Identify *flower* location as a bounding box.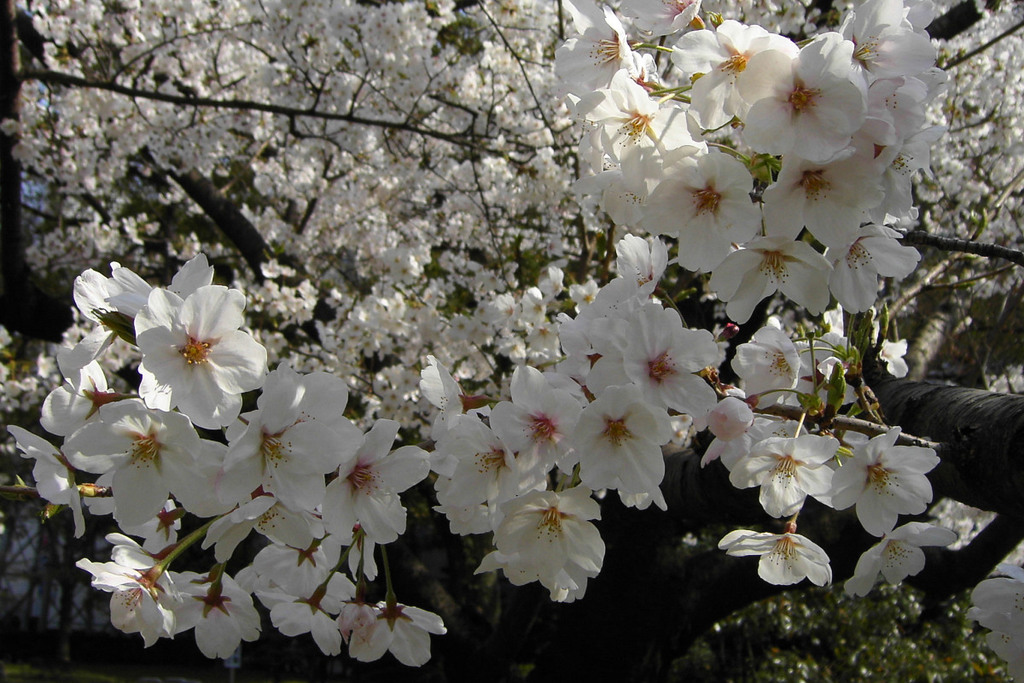
bbox=(166, 555, 266, 658).
